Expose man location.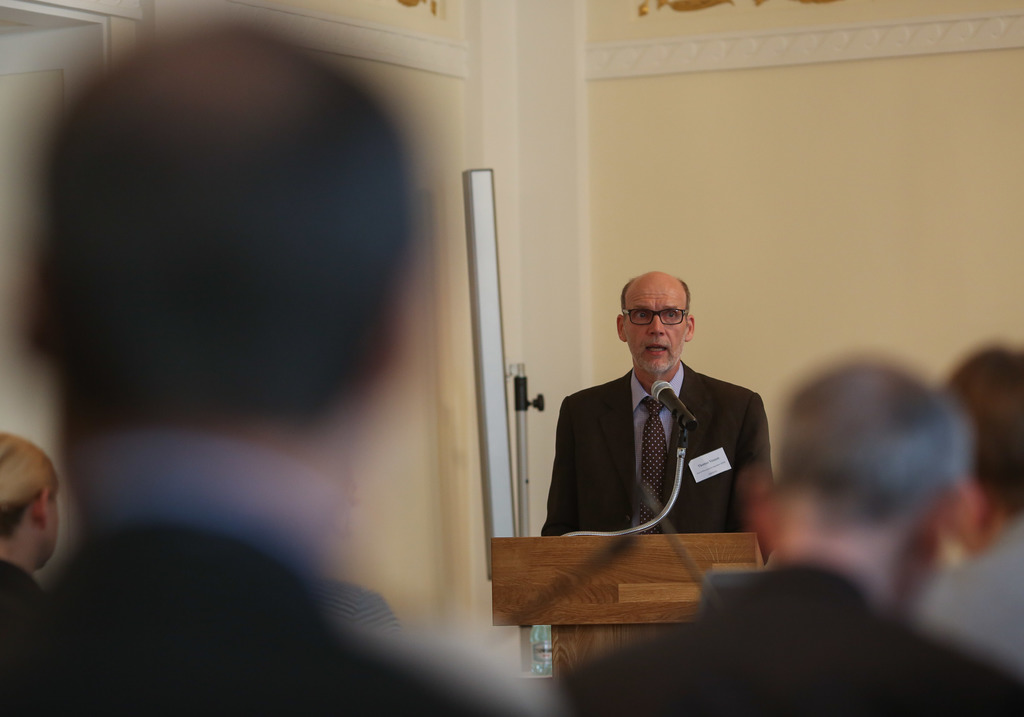
Exposed at select_region(913, 339, 1023, 663).
